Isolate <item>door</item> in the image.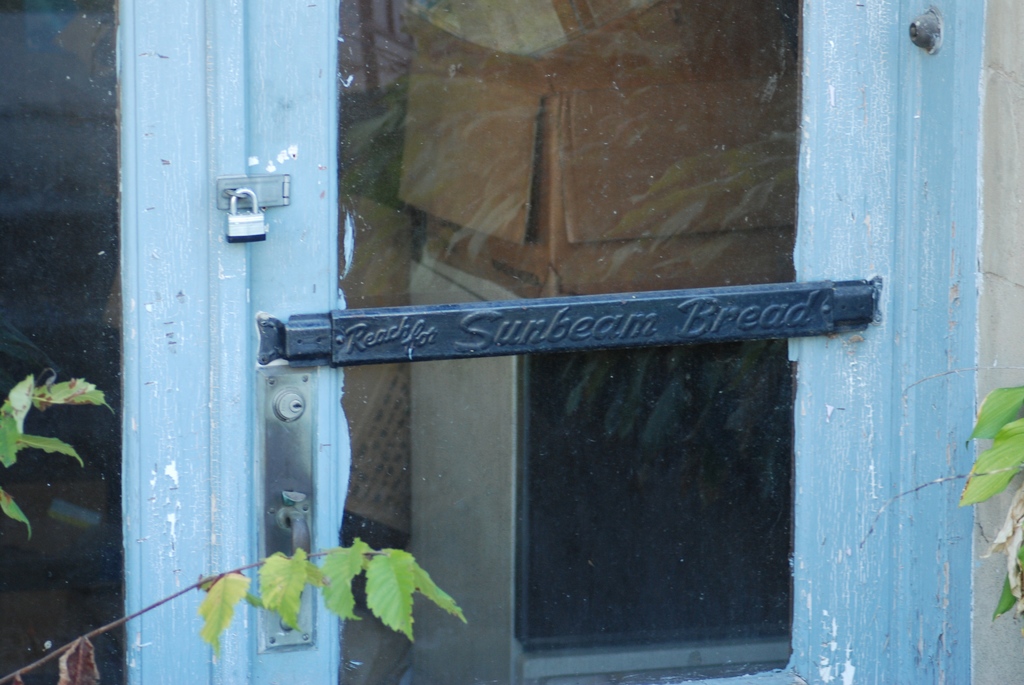
Isolated region: [201, 0, 902, 684].
